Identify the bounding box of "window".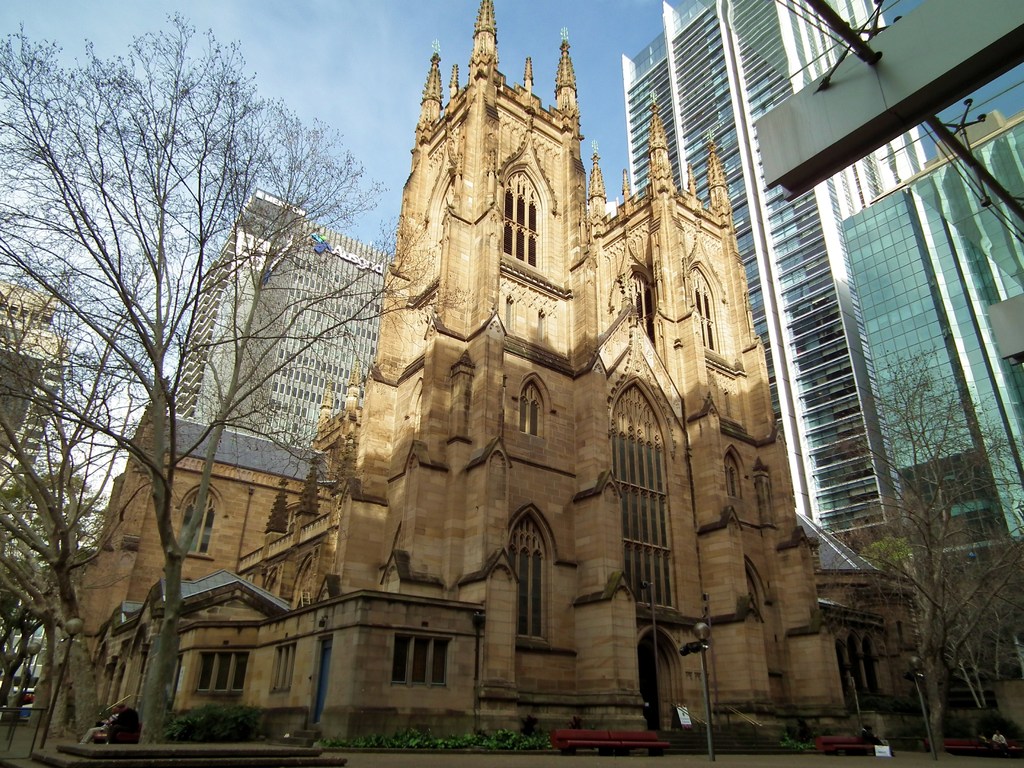
<box>605,255,653,343</box>.
